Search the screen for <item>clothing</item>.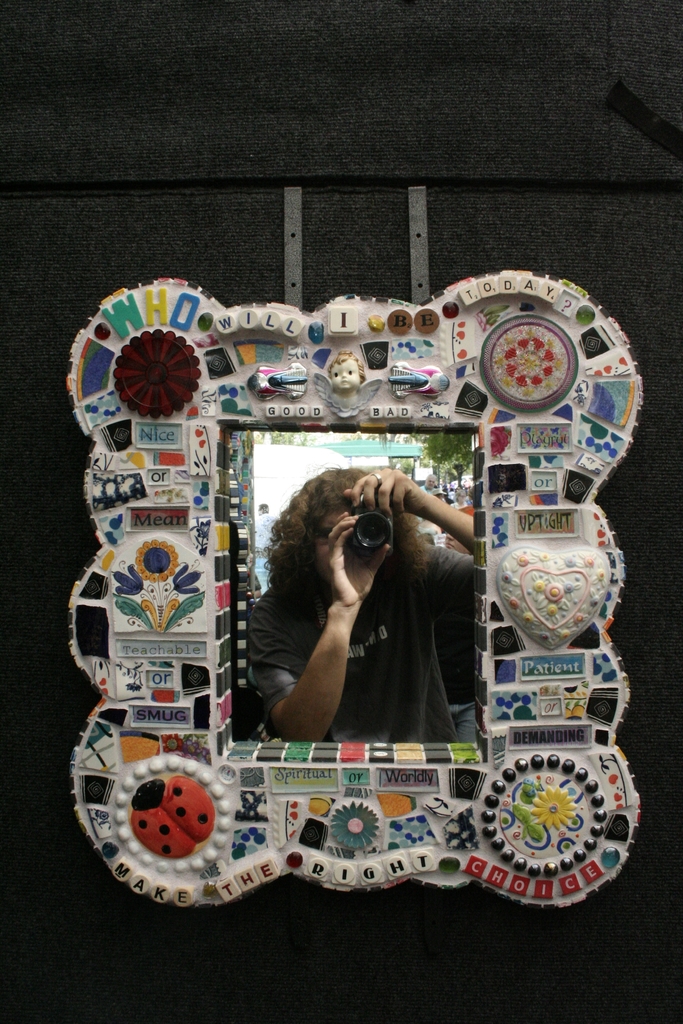
Found at bbox=[261, 536, 477, 760].
